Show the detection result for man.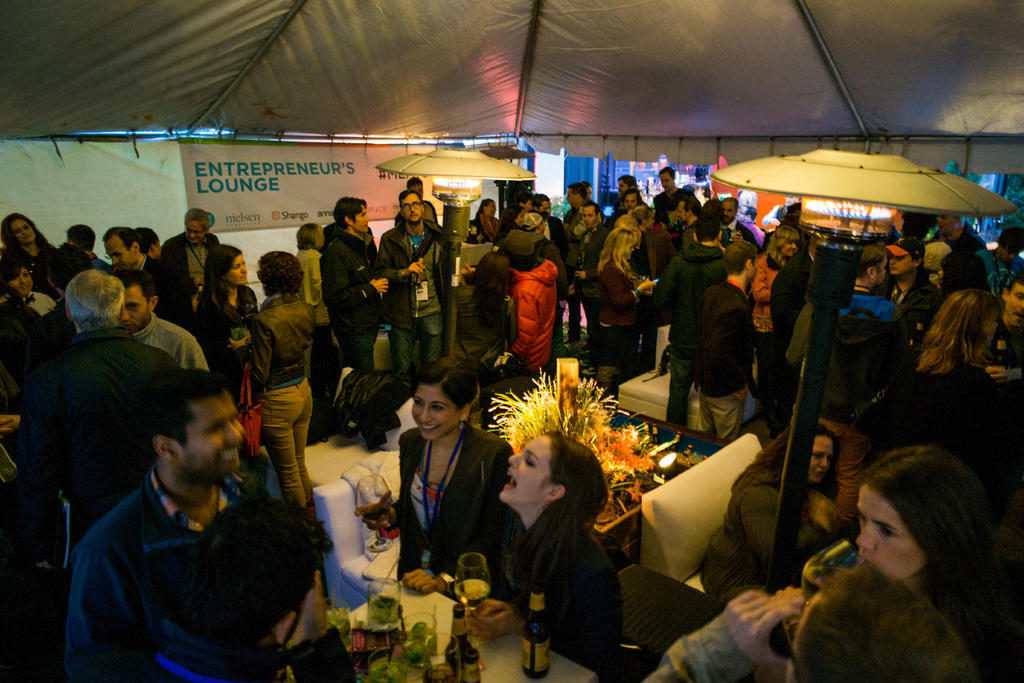
rect(766, 229, 819, 440).
